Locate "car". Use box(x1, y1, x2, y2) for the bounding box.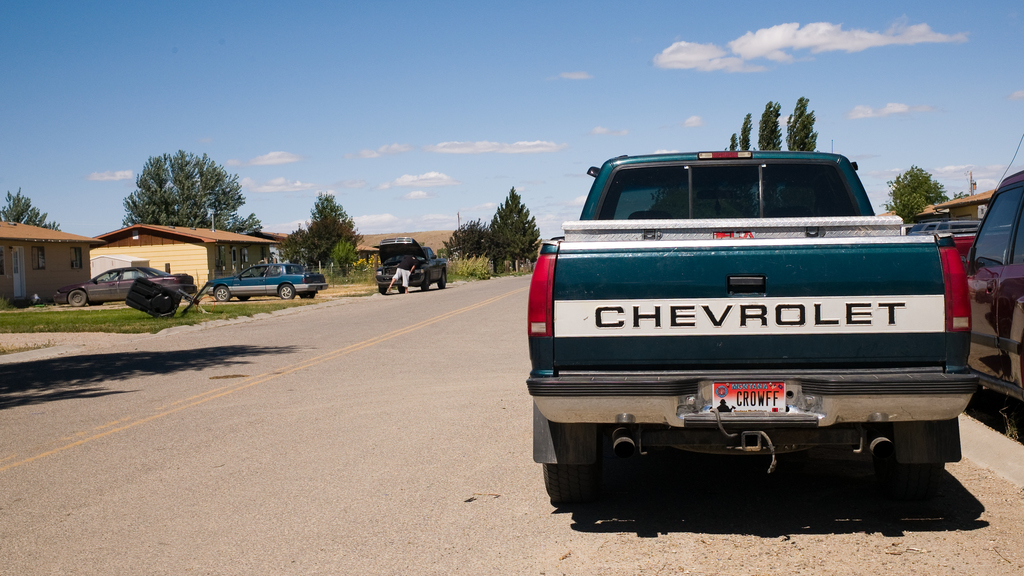
box(527, 145, 991, 493).
